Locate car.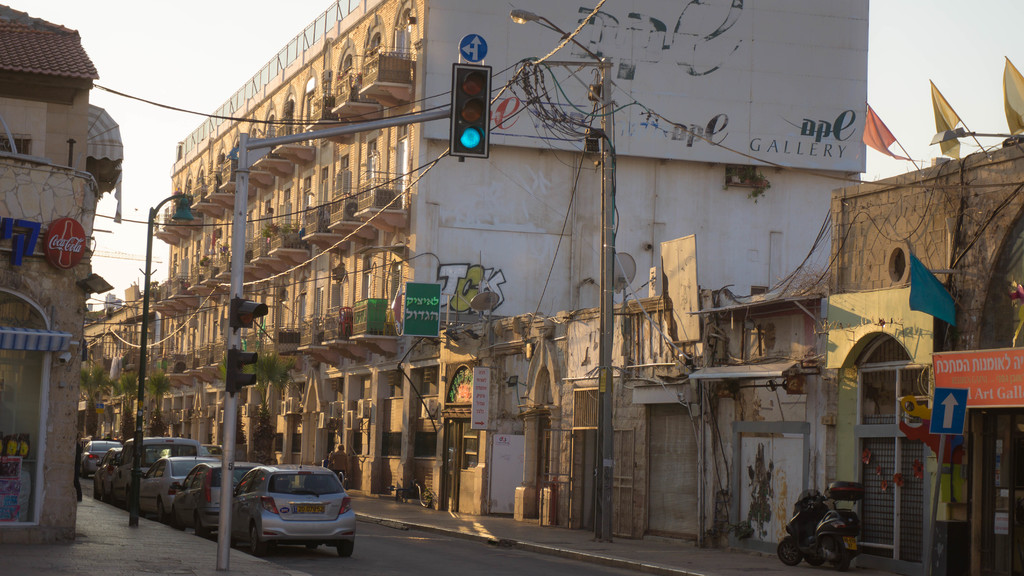
Bounding box: <region>141, 454, 208, 511</region>.
